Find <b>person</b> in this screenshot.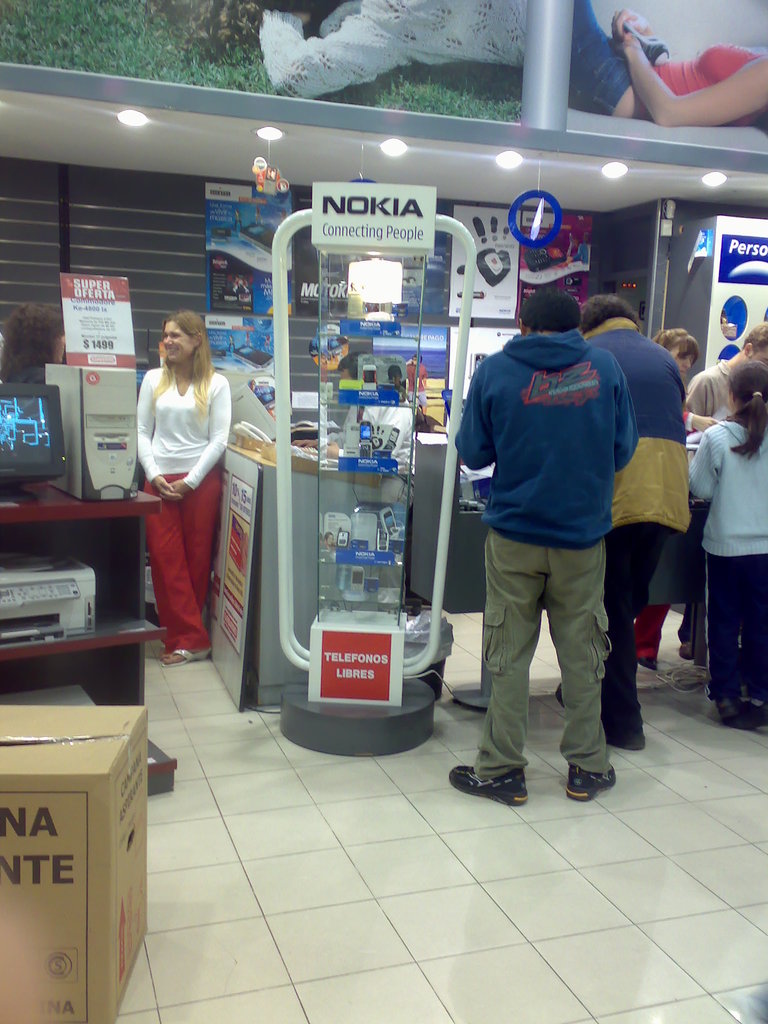
The bounding box for <b>person</b> is {"left": 672, "top": 355, "right": 767, "bottom": 747}.
